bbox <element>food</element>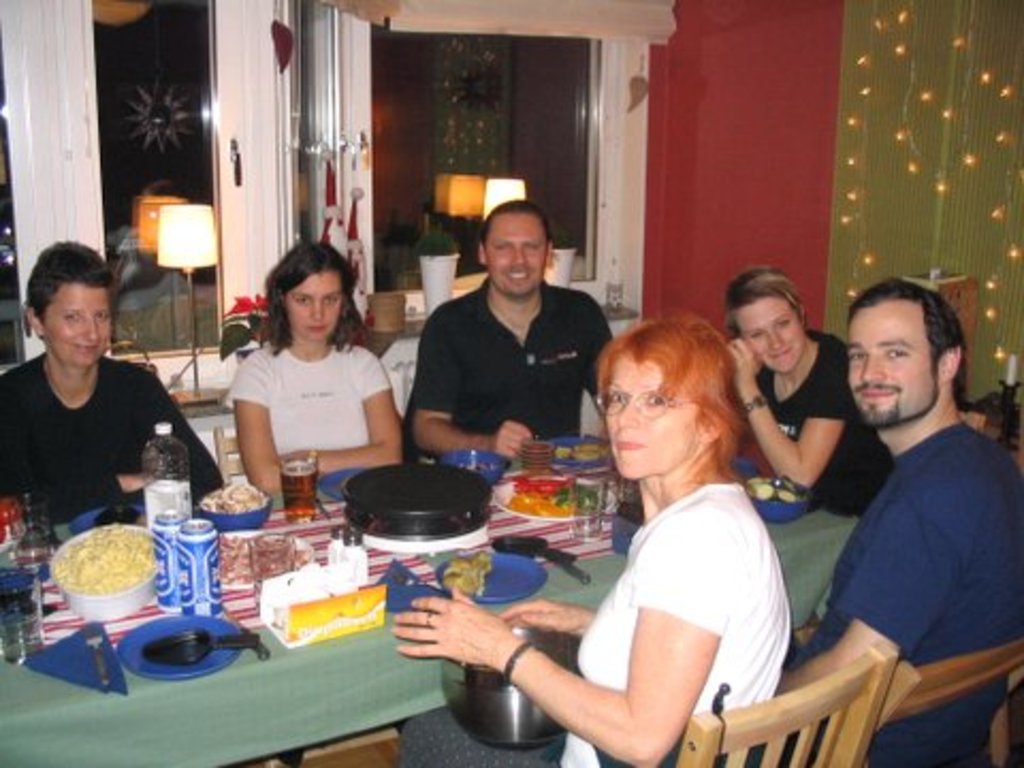
bbox=[550, 435, 606, 469]
